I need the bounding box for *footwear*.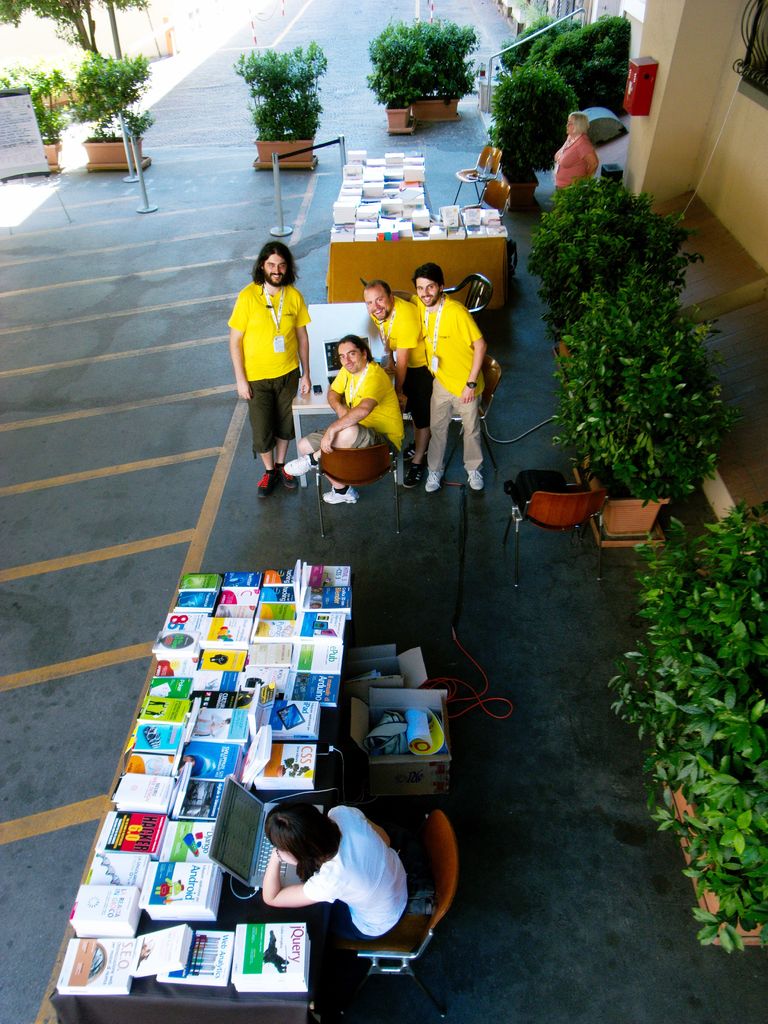
Here it is: bbox=(466, 468, 485, 490).
